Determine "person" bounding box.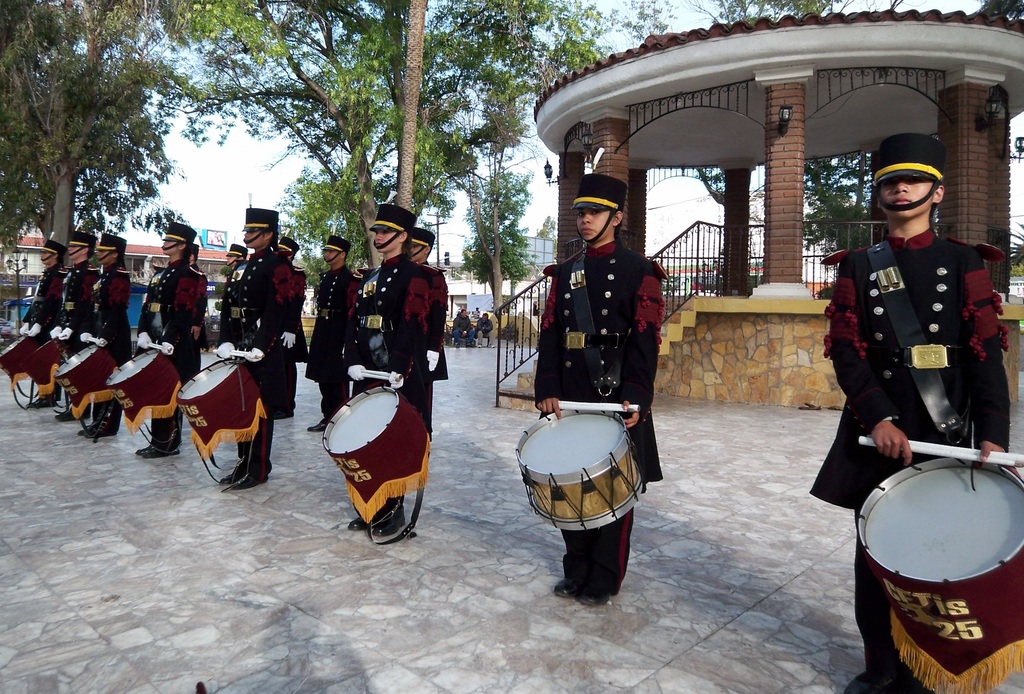
Determined: detection(276, 230, 311, 415).
